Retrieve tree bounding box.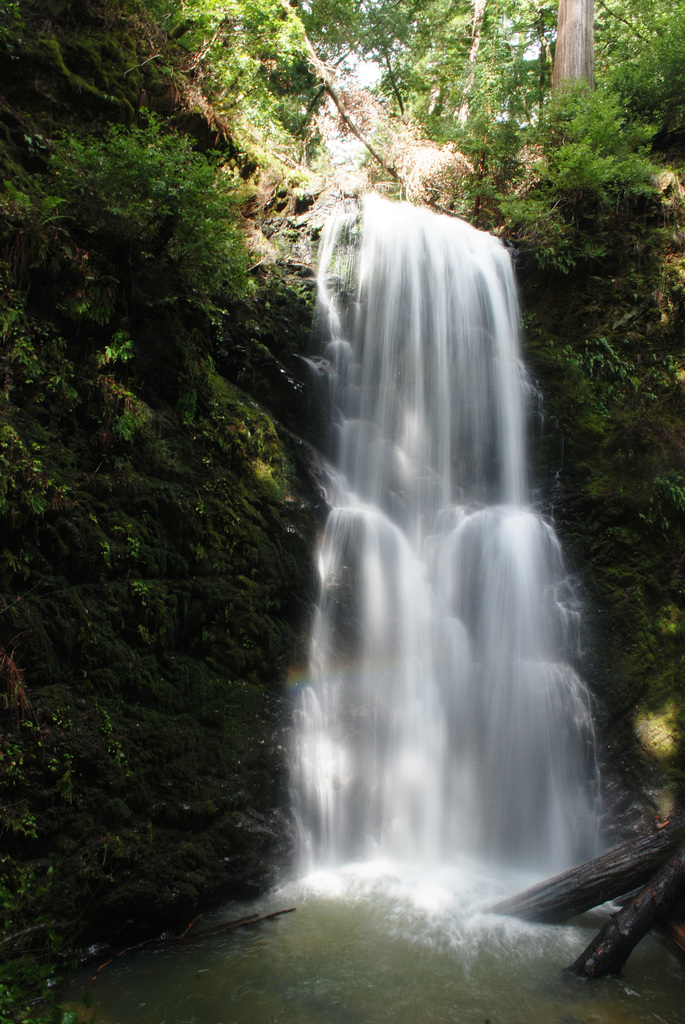
Bounding box: bbox=[29, 75, 283, 957].
